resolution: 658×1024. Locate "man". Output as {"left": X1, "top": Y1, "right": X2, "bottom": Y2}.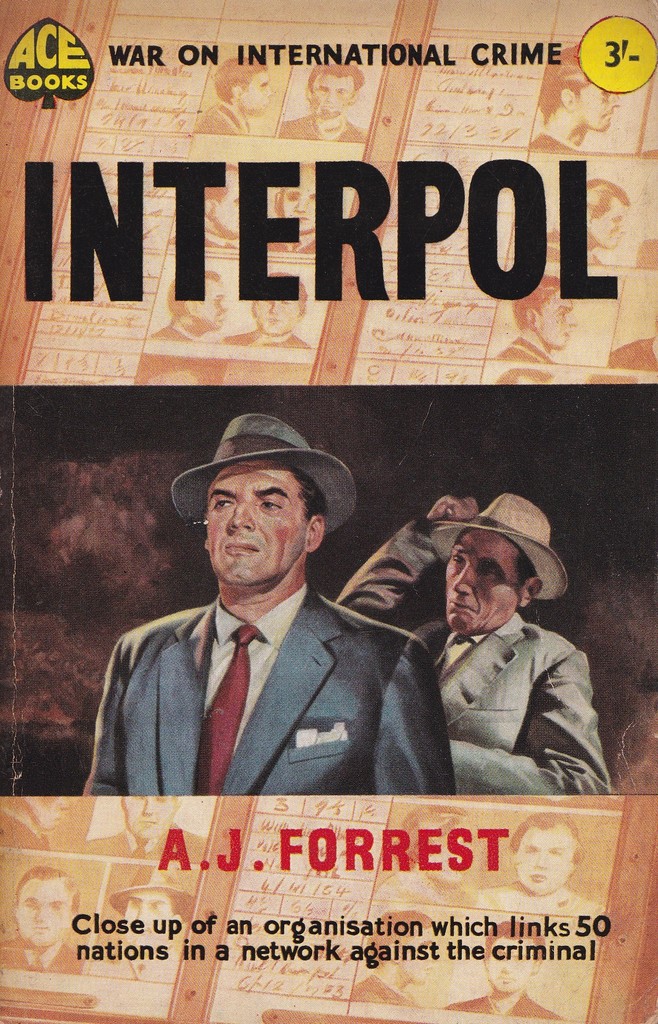
{"left": 103, "top": 860, "right": 194, "bottom": 981}.
